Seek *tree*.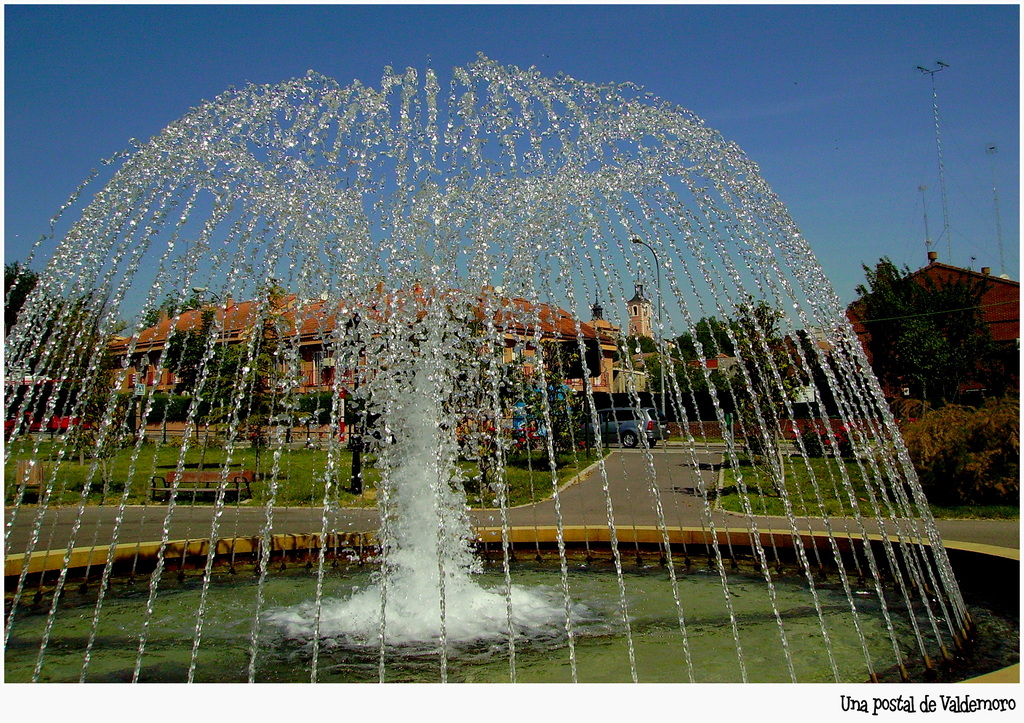
region(493, 335, 595, 466).
